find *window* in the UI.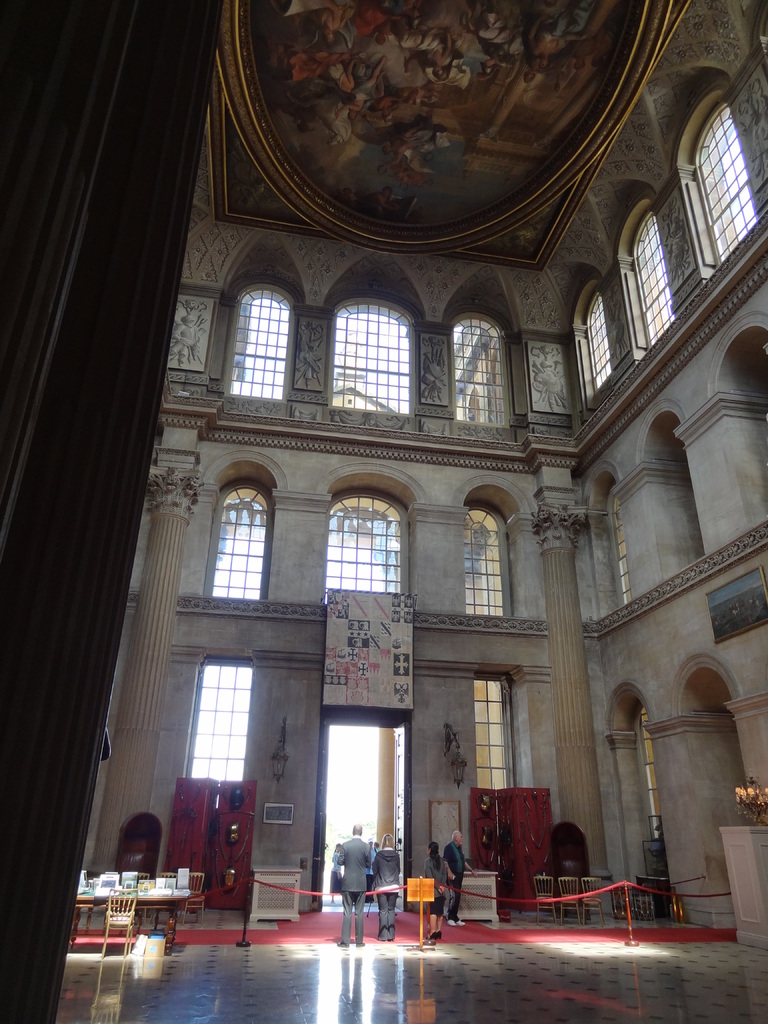
UI element at <bbox>617, 197, 680, 360</bbox>.
